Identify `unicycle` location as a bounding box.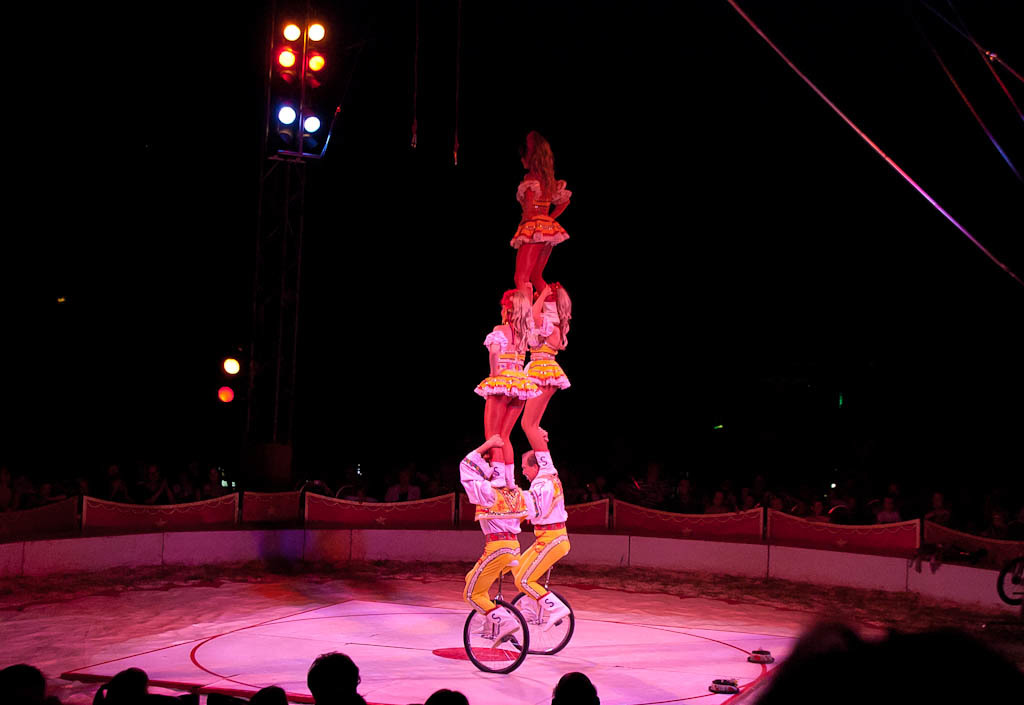
bbox=(464, 559, 531, 674).
